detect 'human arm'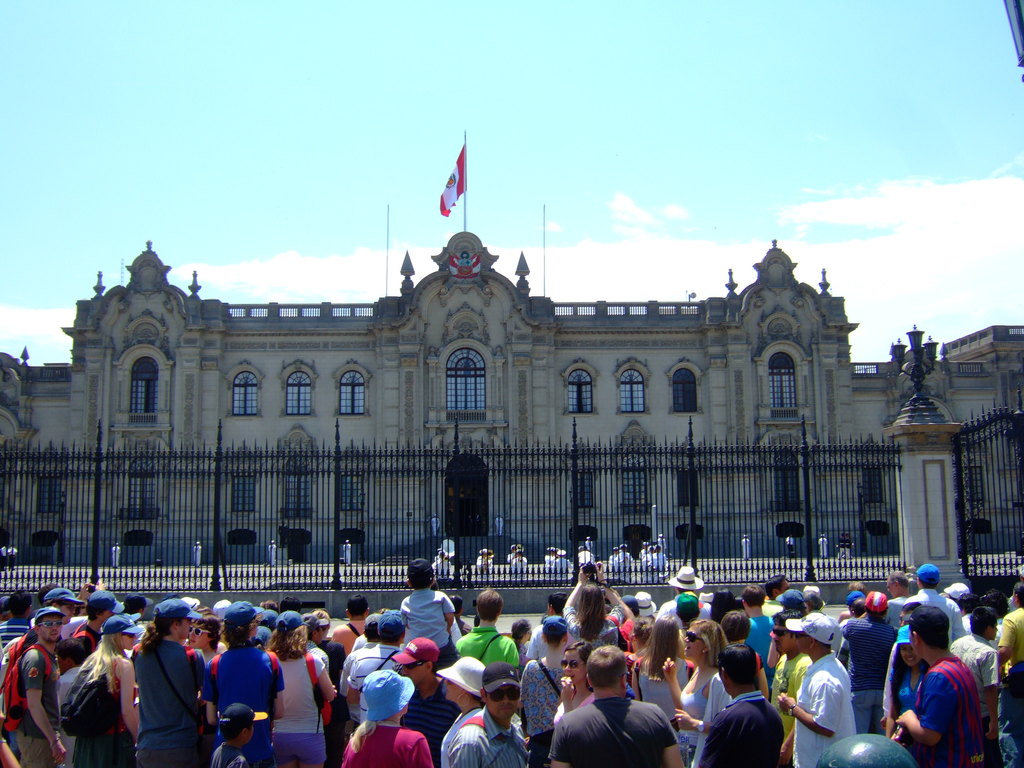
{"x1": 518, "y1": 625, "x2": 547, "y2": 667}
